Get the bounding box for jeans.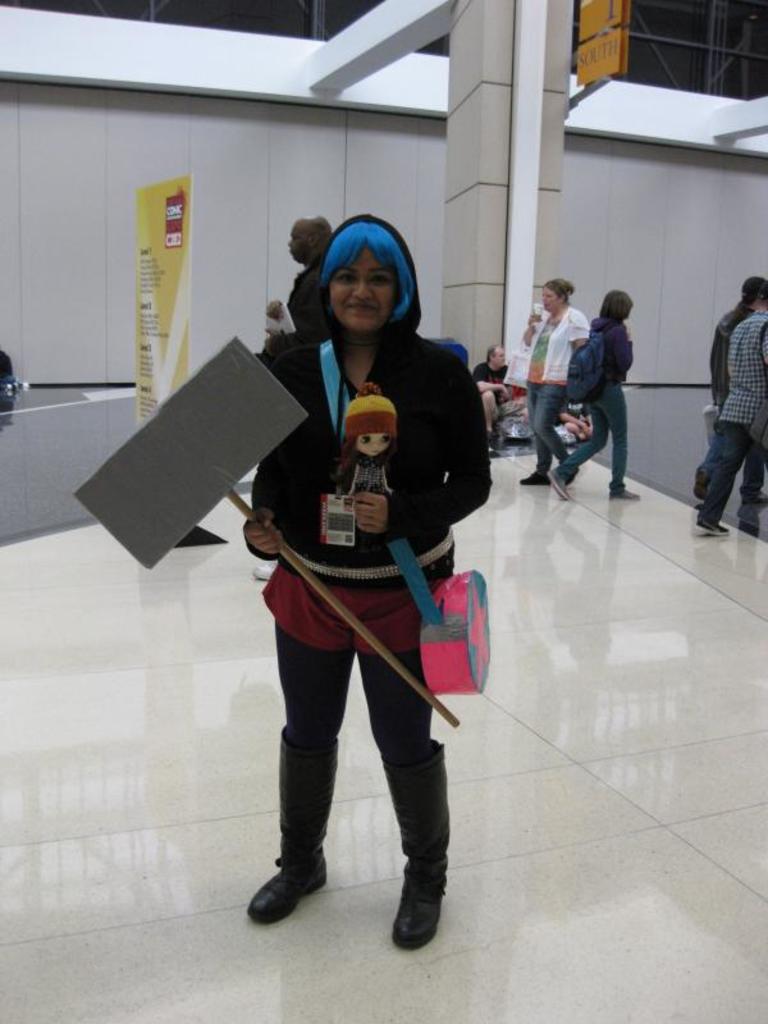
{"left": 695, "top": 424, "right": 767, "bottom": 518}.
